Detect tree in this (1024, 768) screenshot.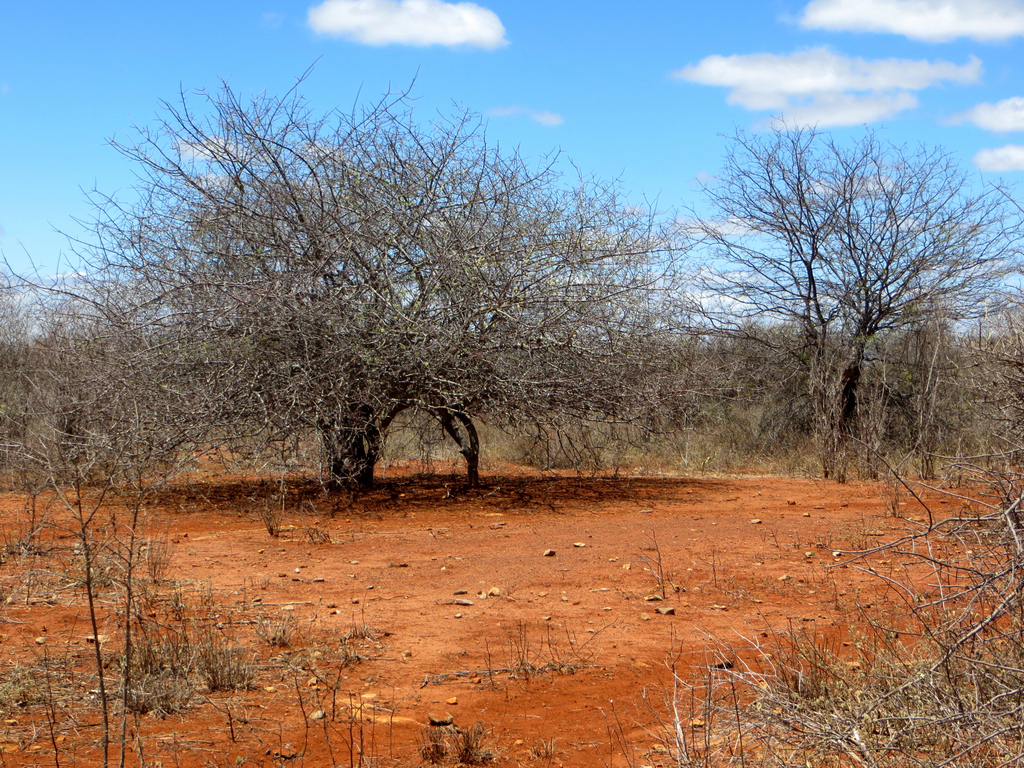
Detection: (694, 111, 1023, 495).
